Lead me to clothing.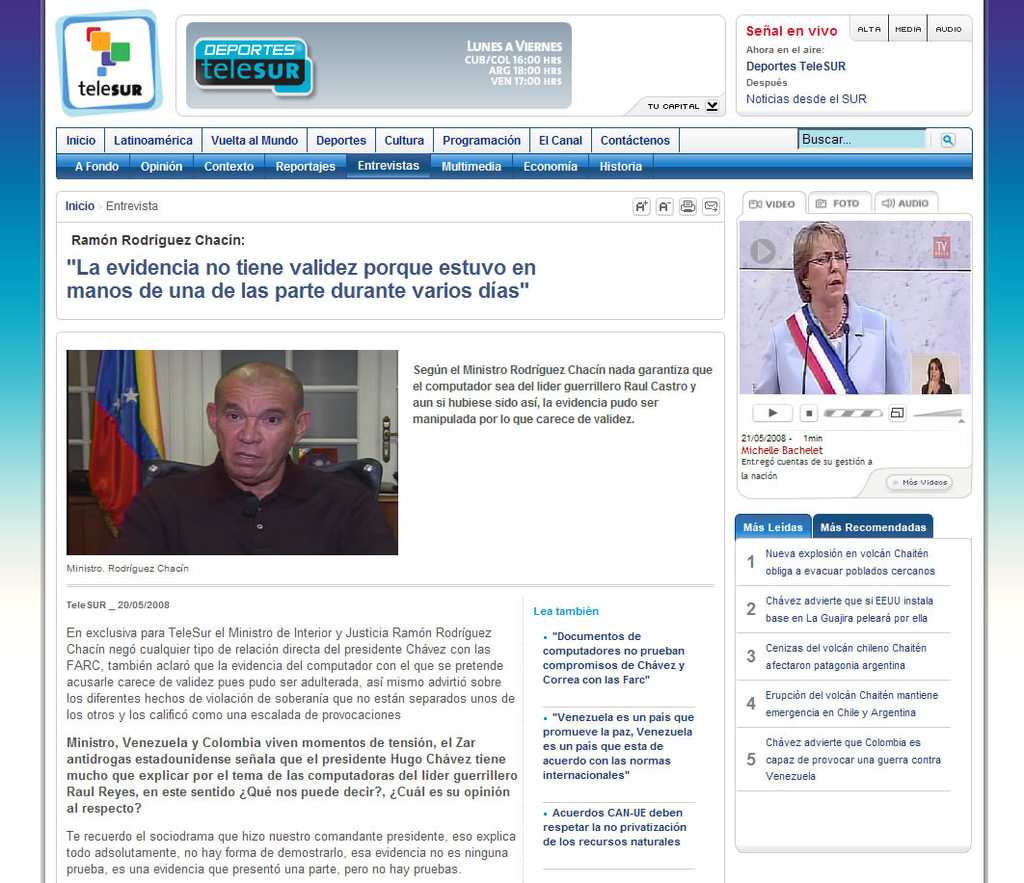
Lead to (756, 299, 906, 395).
